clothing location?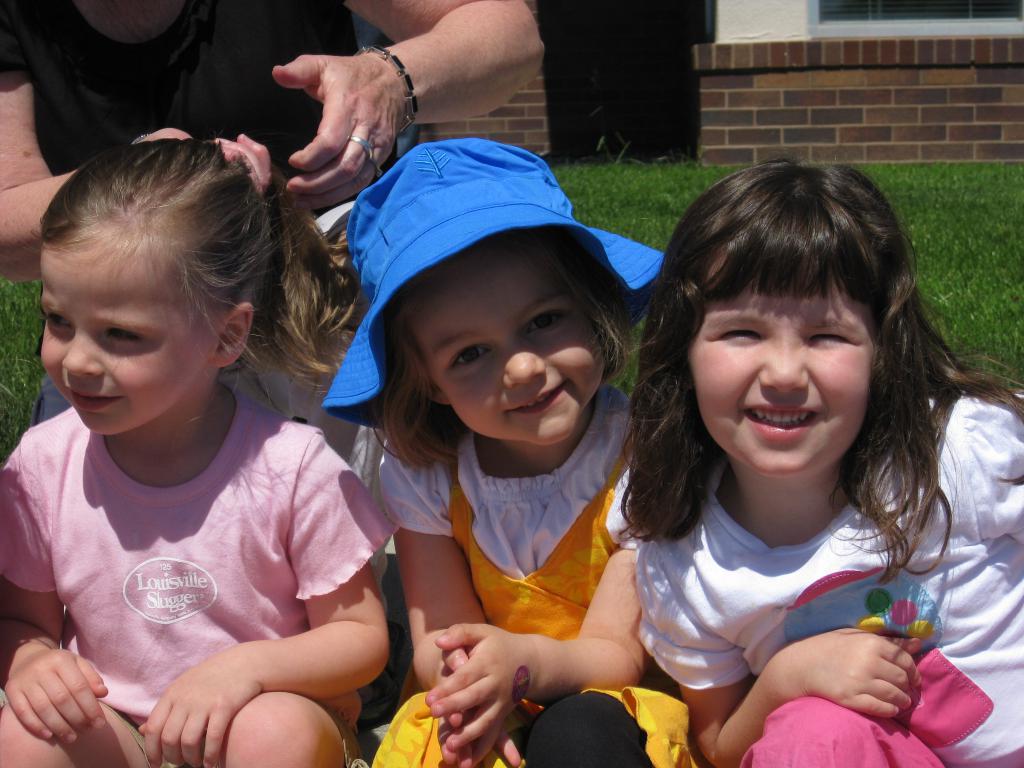
<region>636, 383, 1023, 766</region>
